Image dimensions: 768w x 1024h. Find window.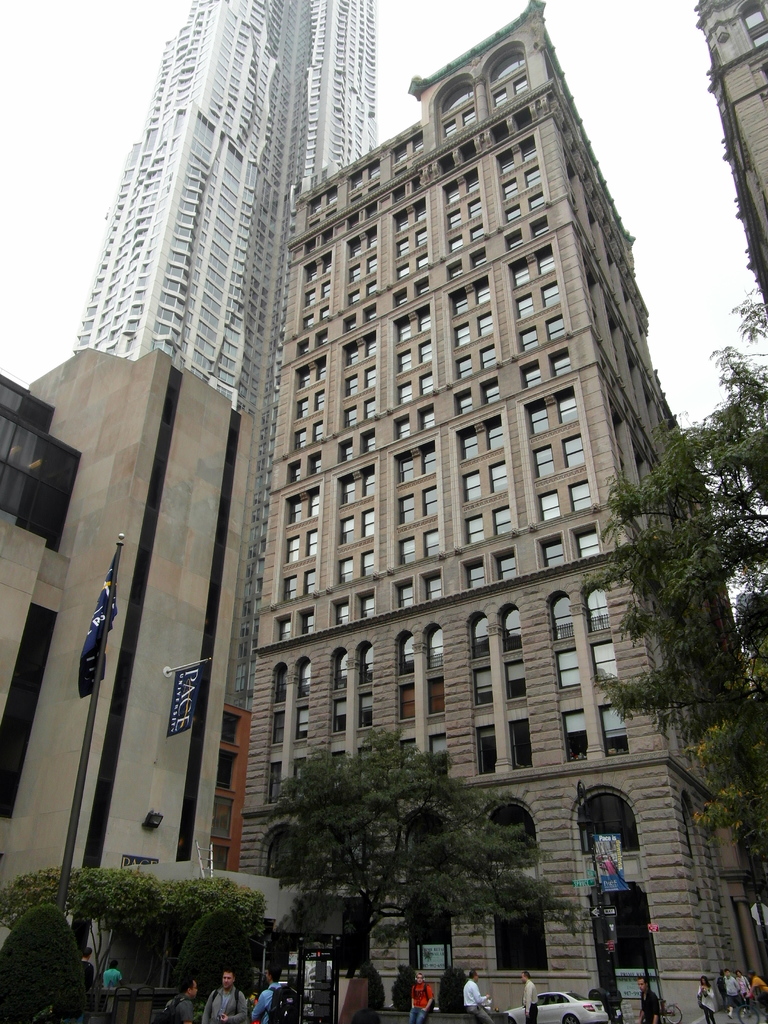
(x1=465, y1=562, x2=484, y2=590).
